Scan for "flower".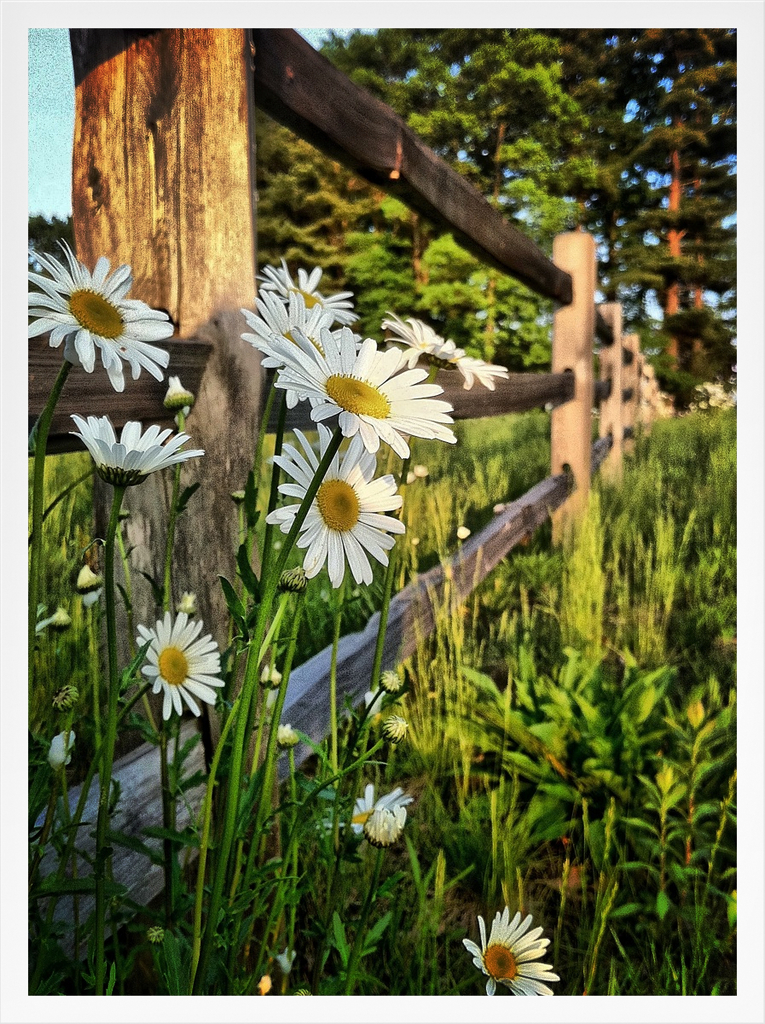
Scan result: crop(364, 806, 399, 848).
